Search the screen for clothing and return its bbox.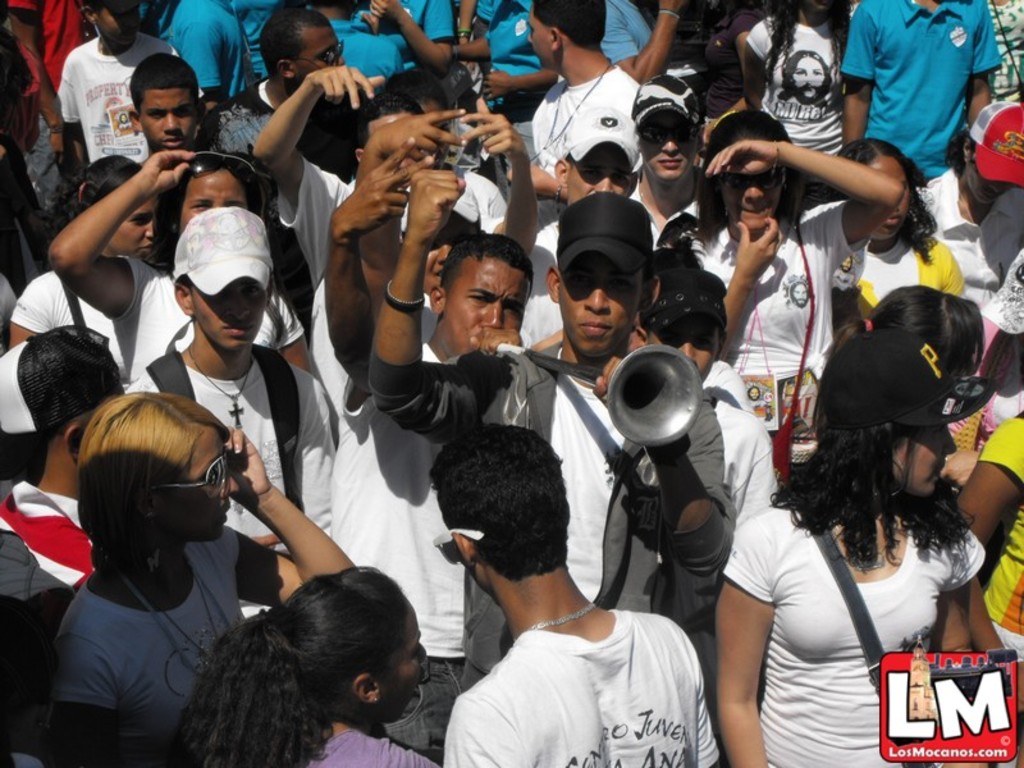
Found: bbox=[282, 157, 479, 287].
